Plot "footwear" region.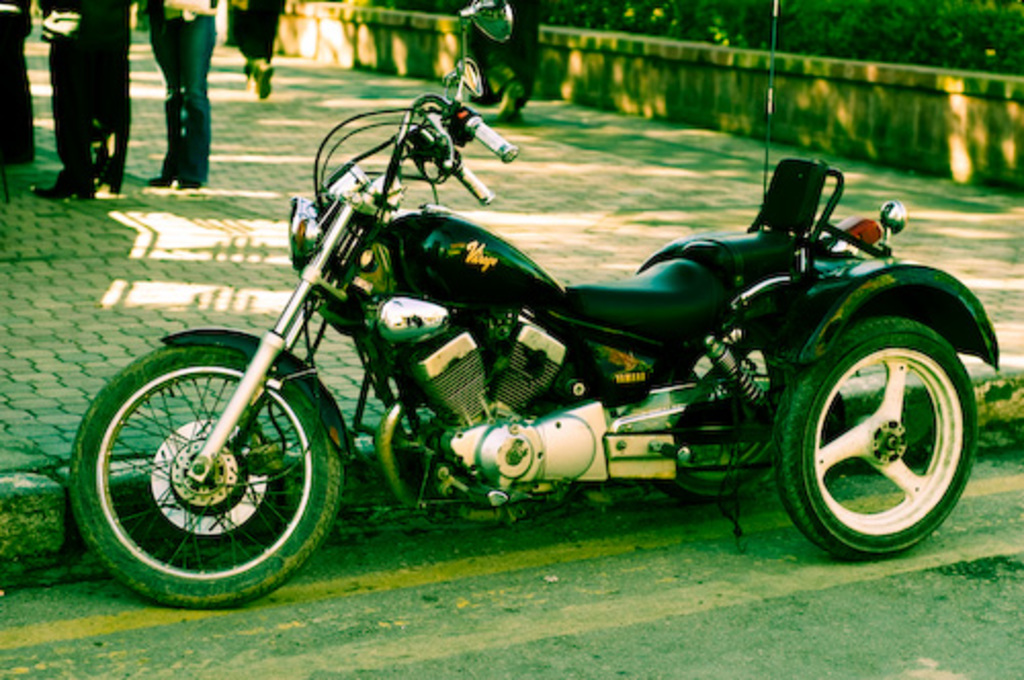
Plotted at (left=29, top=176, right=104, bottom=199).
